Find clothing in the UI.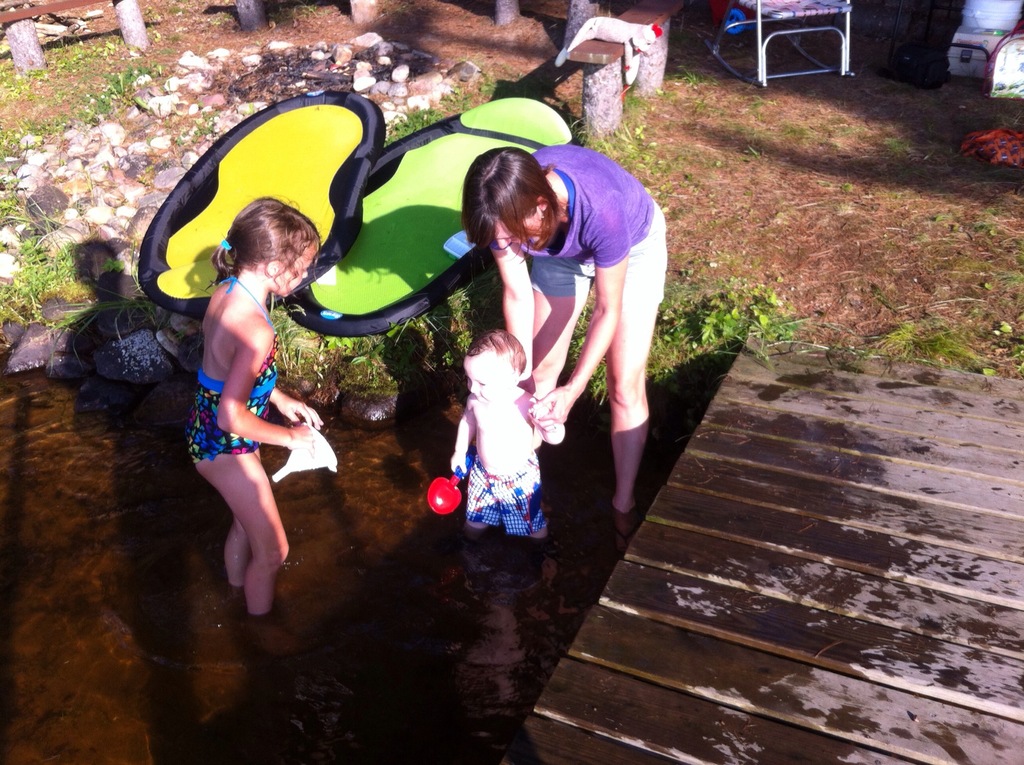
UI element at detection(486, 139, 670, 306).
